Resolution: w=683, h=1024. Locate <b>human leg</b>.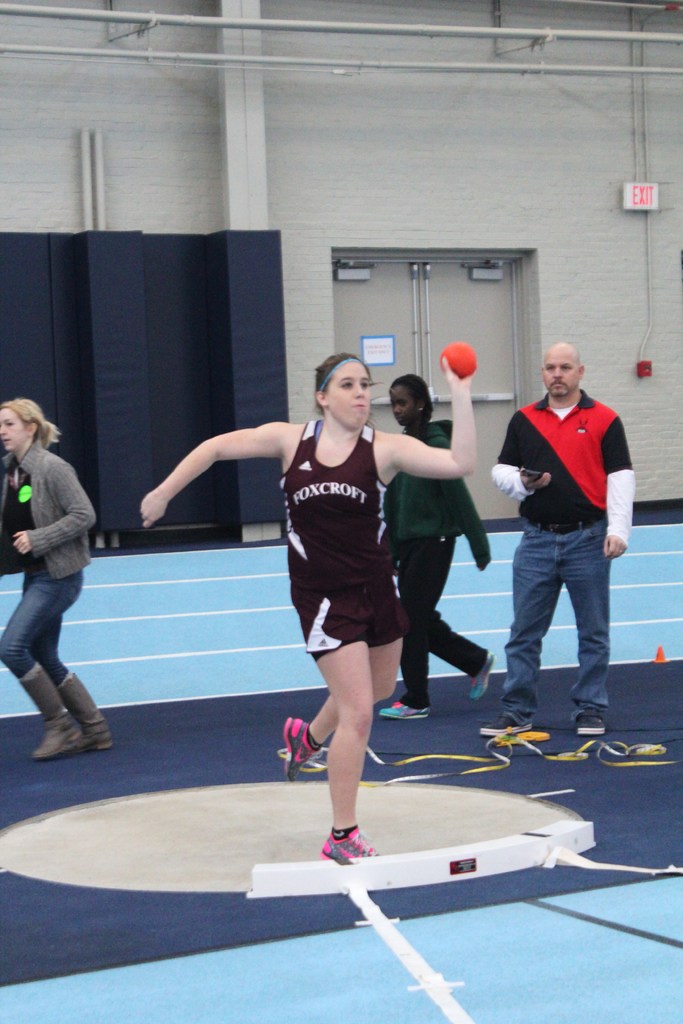
BBox(425, 610, 502, 689).
